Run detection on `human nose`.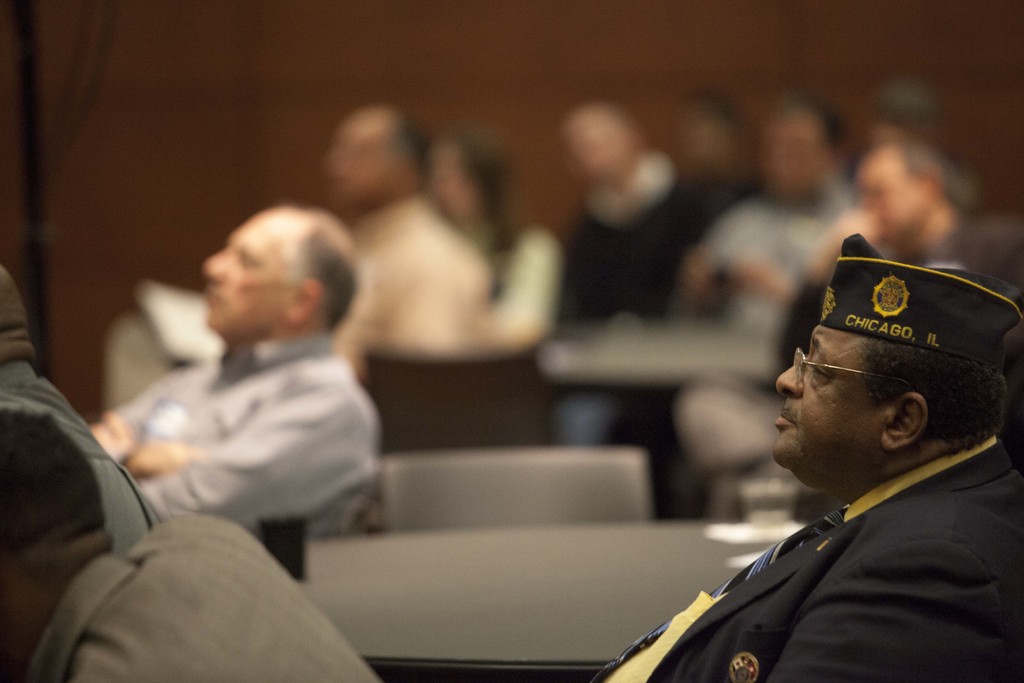
Result: {"left": 202, "top": 248, "right": 235, "bottom": 281}.
